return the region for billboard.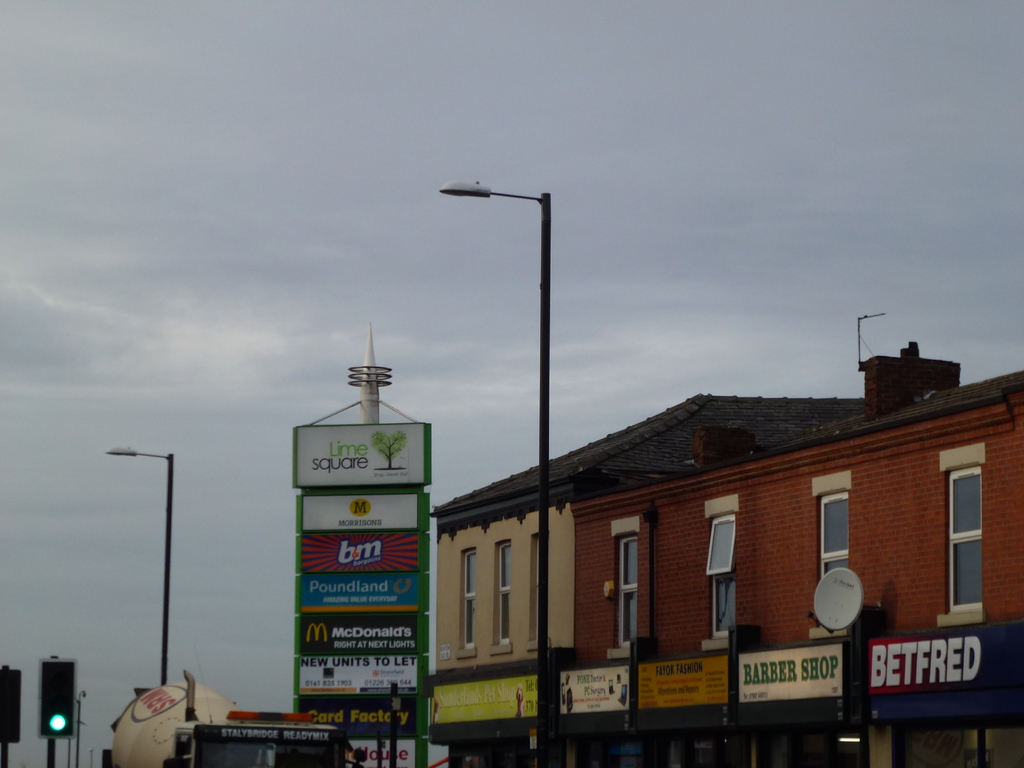
<box>866,622,1021,721</box>.
